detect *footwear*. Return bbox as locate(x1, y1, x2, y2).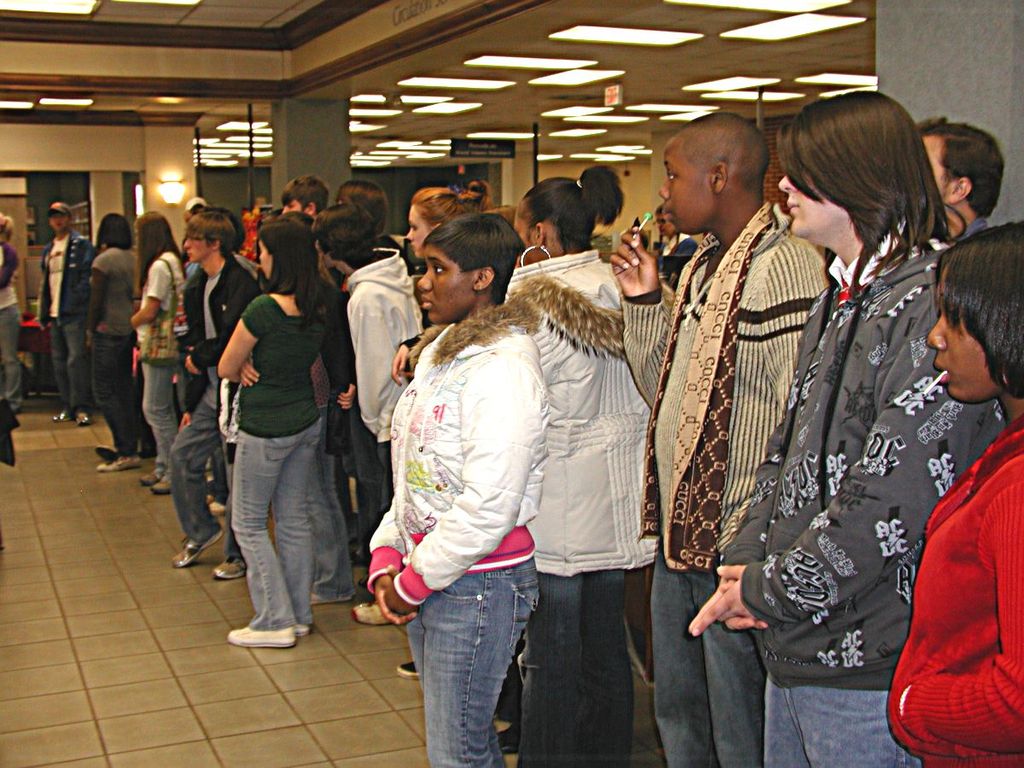
locate(208, 556, 244, 579).
